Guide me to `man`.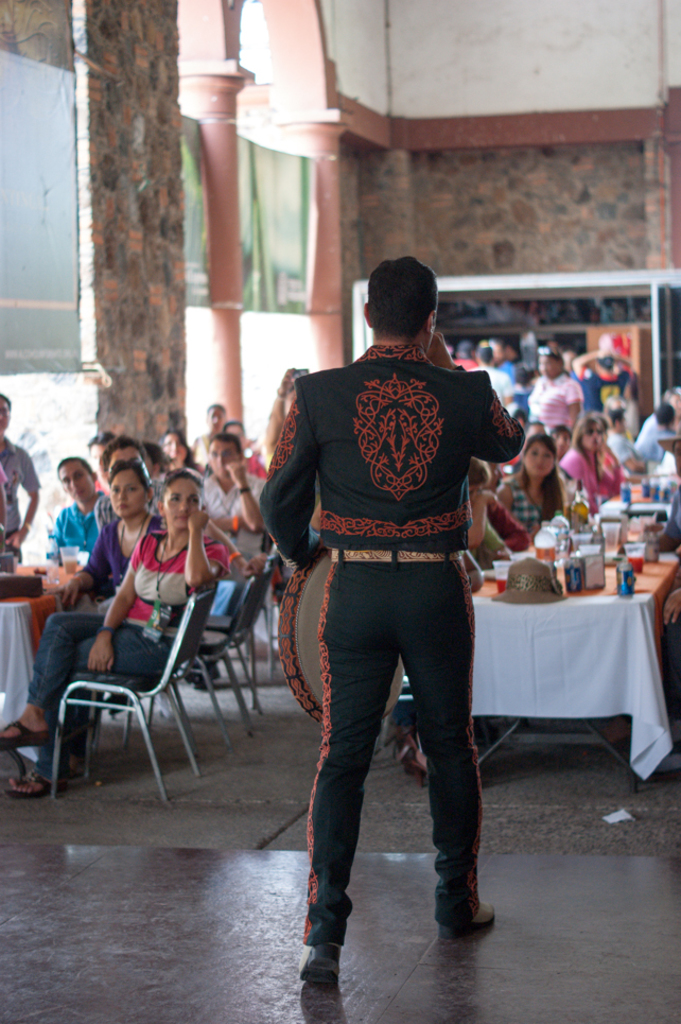
Guidance: l=575, t=347, r=635, b=411.
